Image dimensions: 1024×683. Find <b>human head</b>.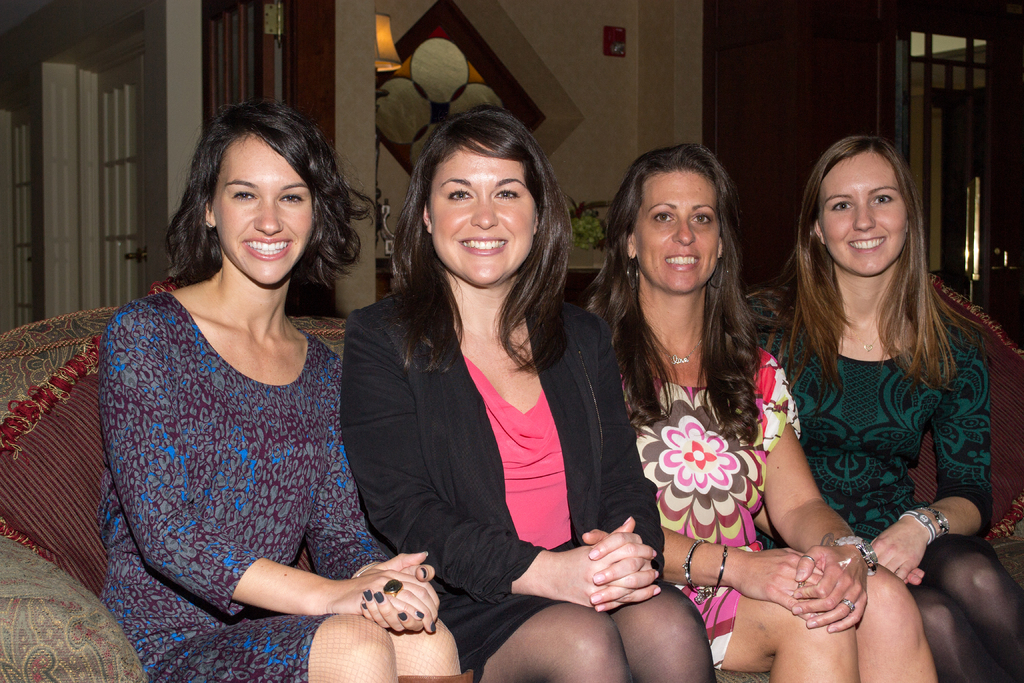
x1=178, y1=106, x2=337, y2=273.
